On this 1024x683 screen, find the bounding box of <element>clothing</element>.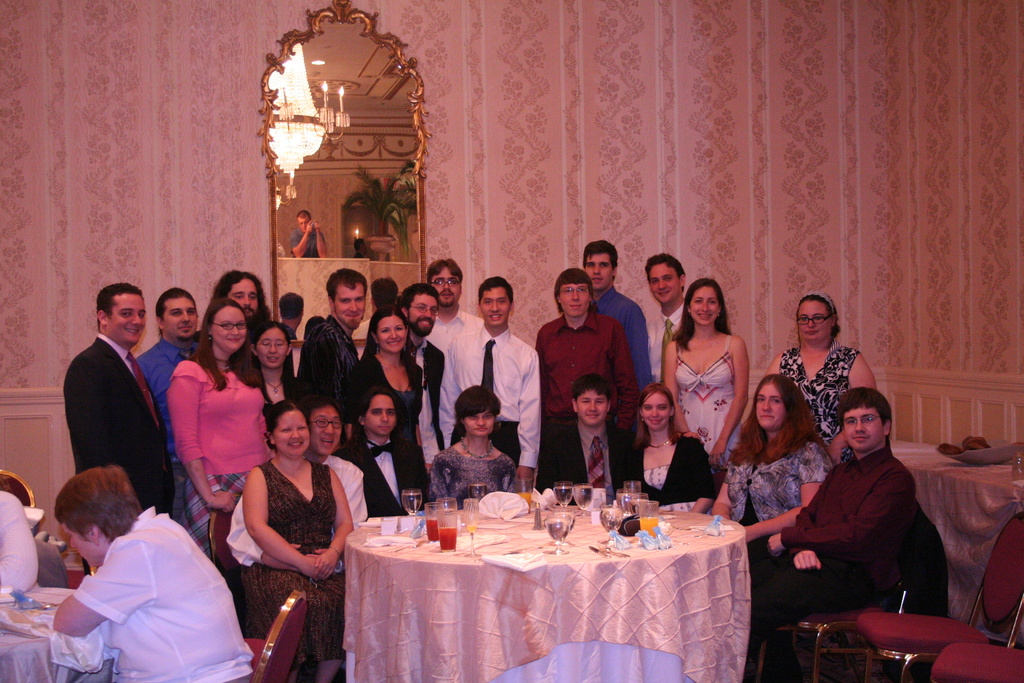
Bounding box: (x1=301, y1=311, x2=390, y2=432).
